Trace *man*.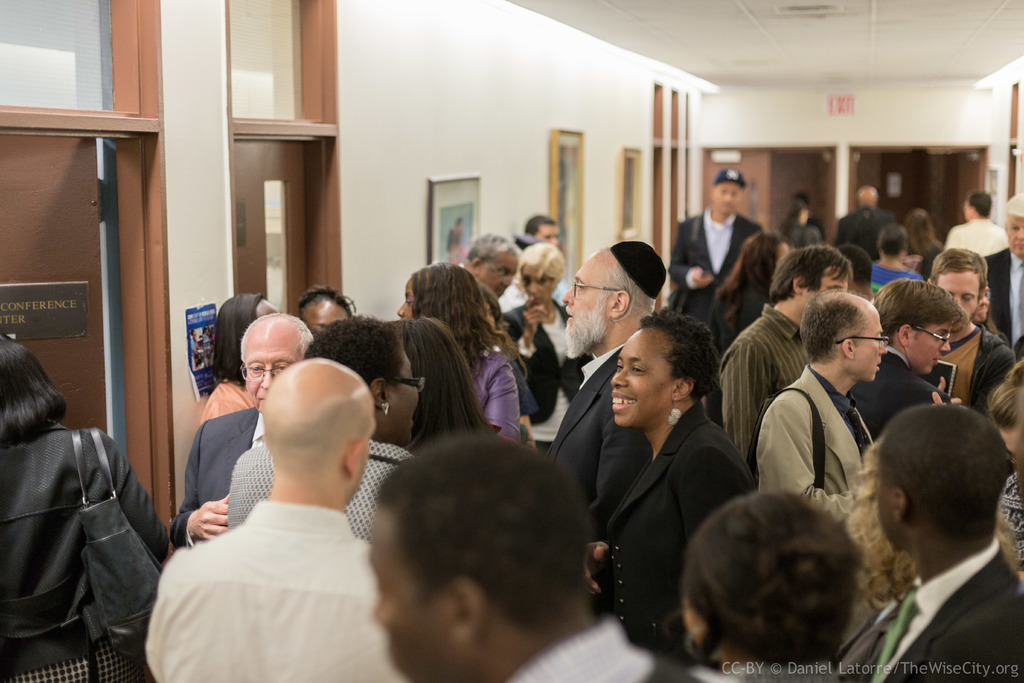
Traced to x1=868, y1=281, x2=979, y2=436.
